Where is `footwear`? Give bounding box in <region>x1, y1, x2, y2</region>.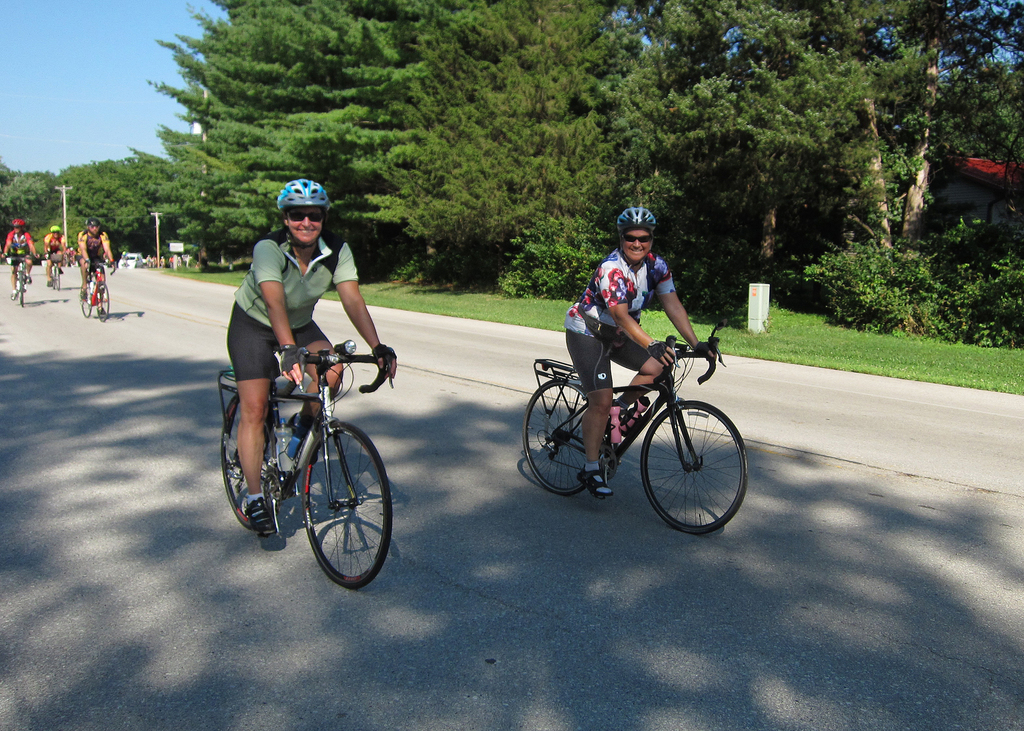
<region>46, 279, 50, 287</region>.
